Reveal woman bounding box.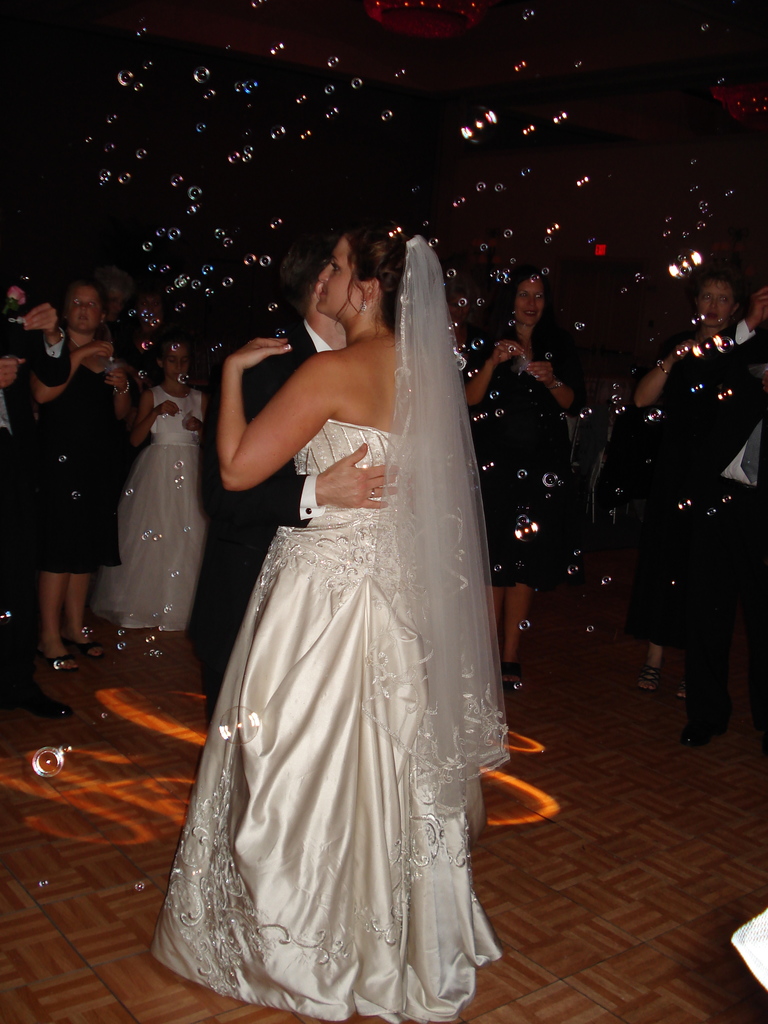
Revealed: [x1=464, y1=268, x2=583, y2=691].
